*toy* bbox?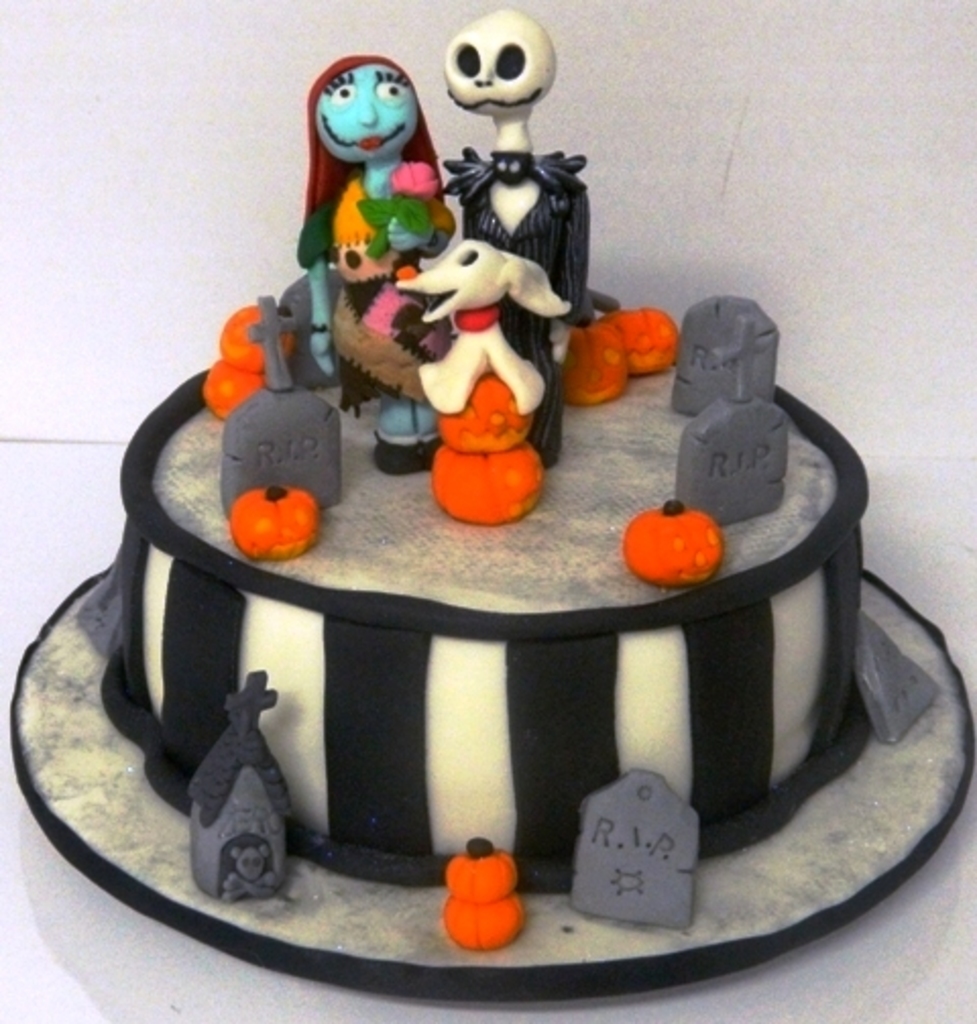
<bbox>387, 230, 574, 430</bbox>
